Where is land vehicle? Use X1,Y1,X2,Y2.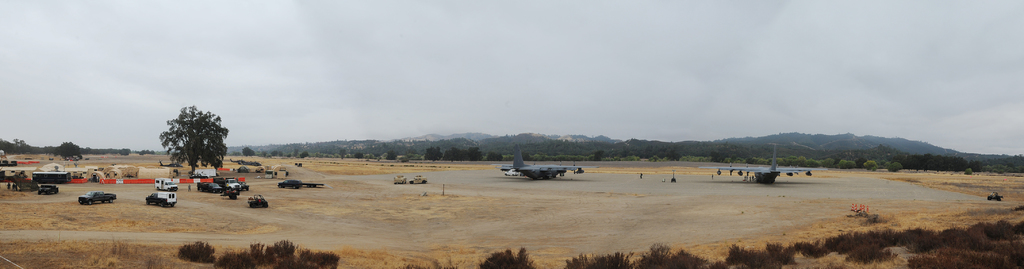
234,172,252,192.
